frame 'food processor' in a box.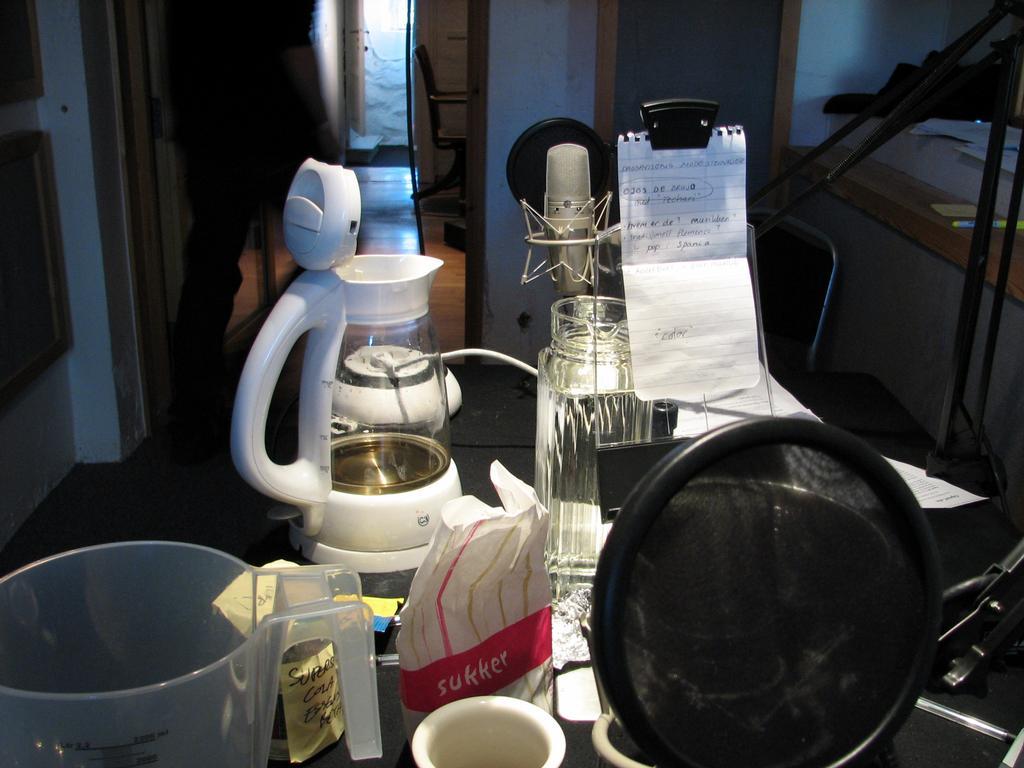
bbox=(231, 157, 470, 599).
